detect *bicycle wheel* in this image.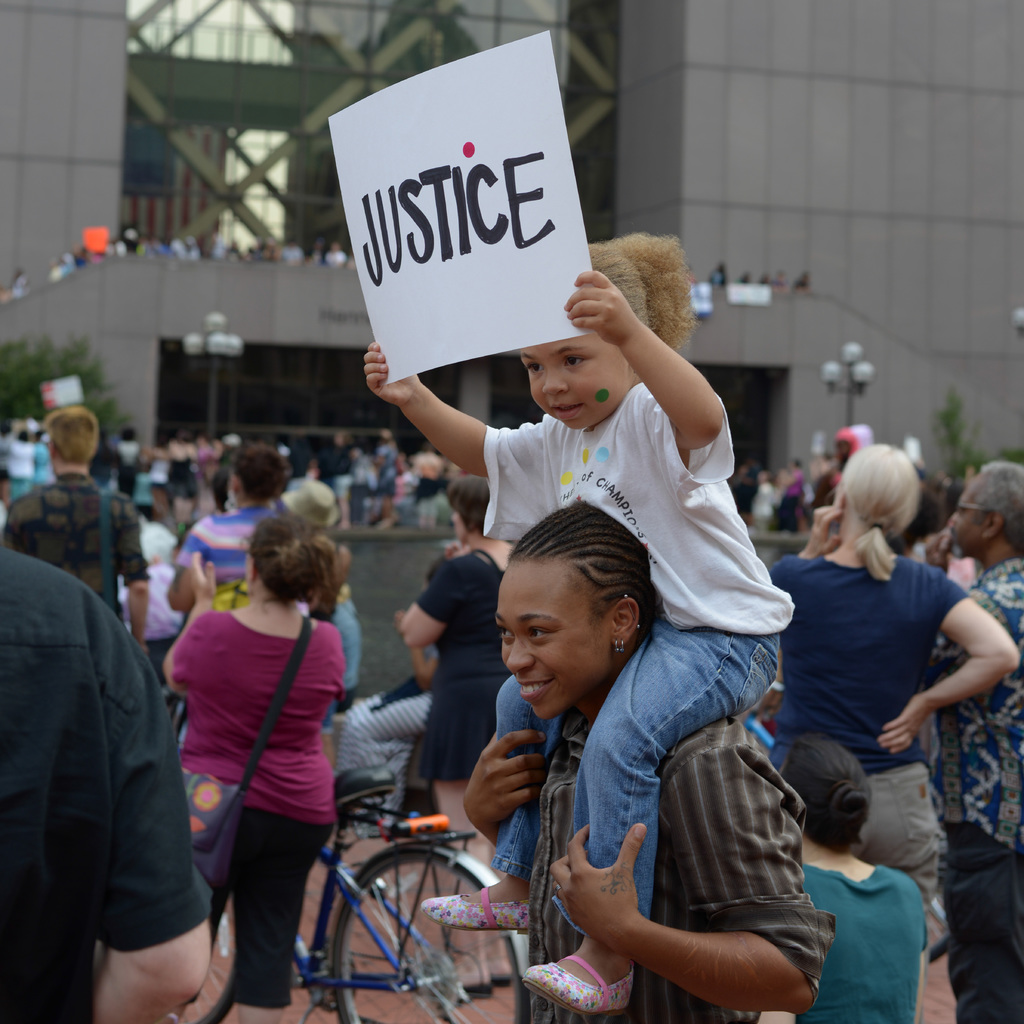
Detection: BBox(335, 849, 529, 1023).
